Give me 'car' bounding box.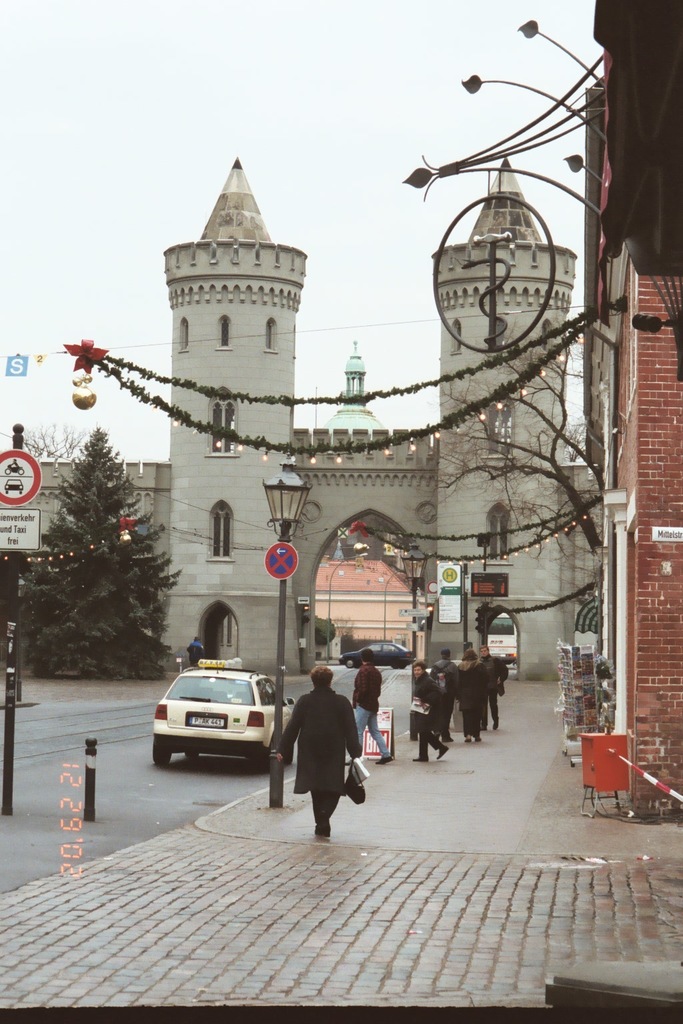
(151, 659, 295, 775).
